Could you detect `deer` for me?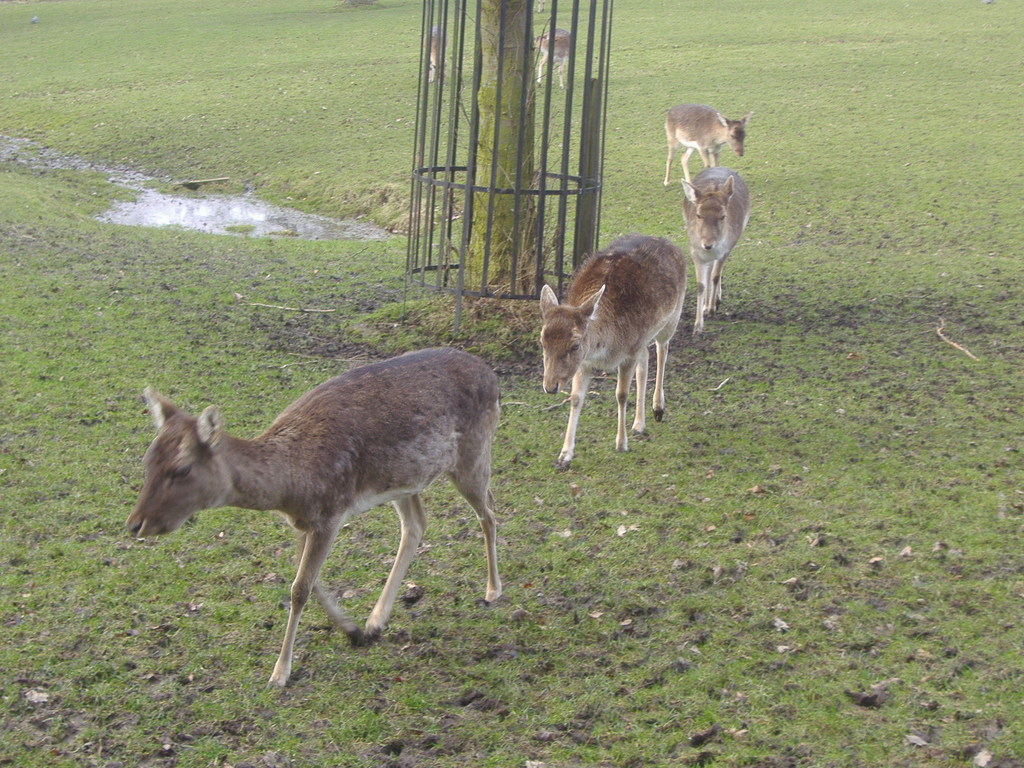
Detection result: [682, 164, 756, 338].
